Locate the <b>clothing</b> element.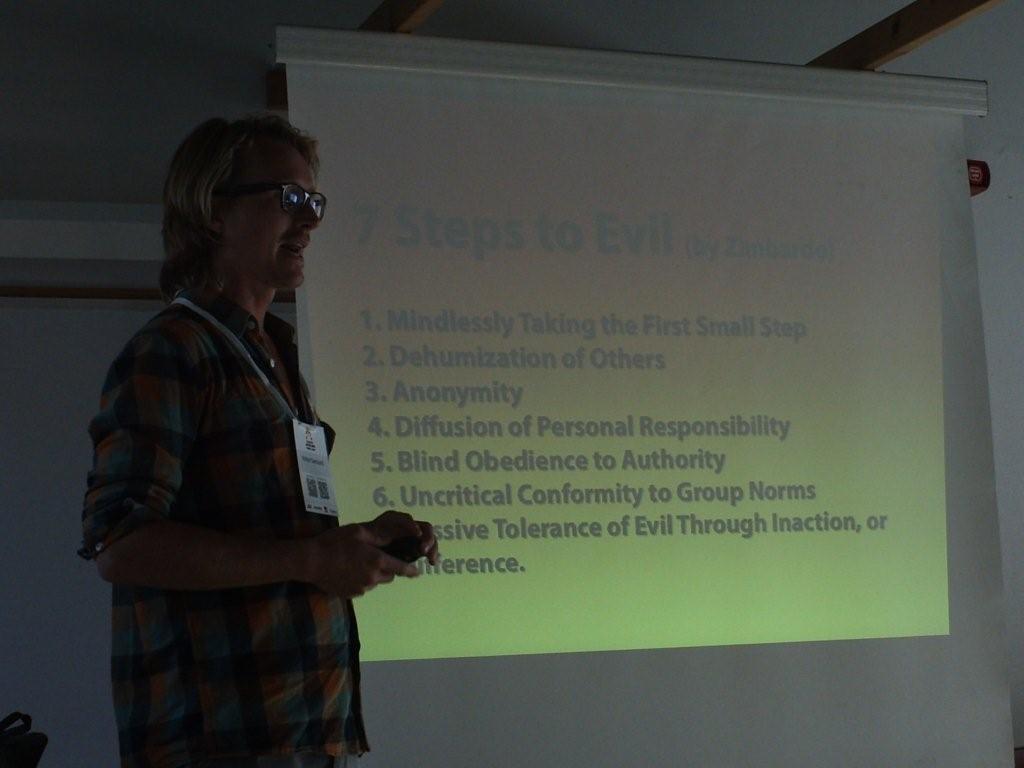
Element bbox: l=88, t=238, r=417, b=726.
